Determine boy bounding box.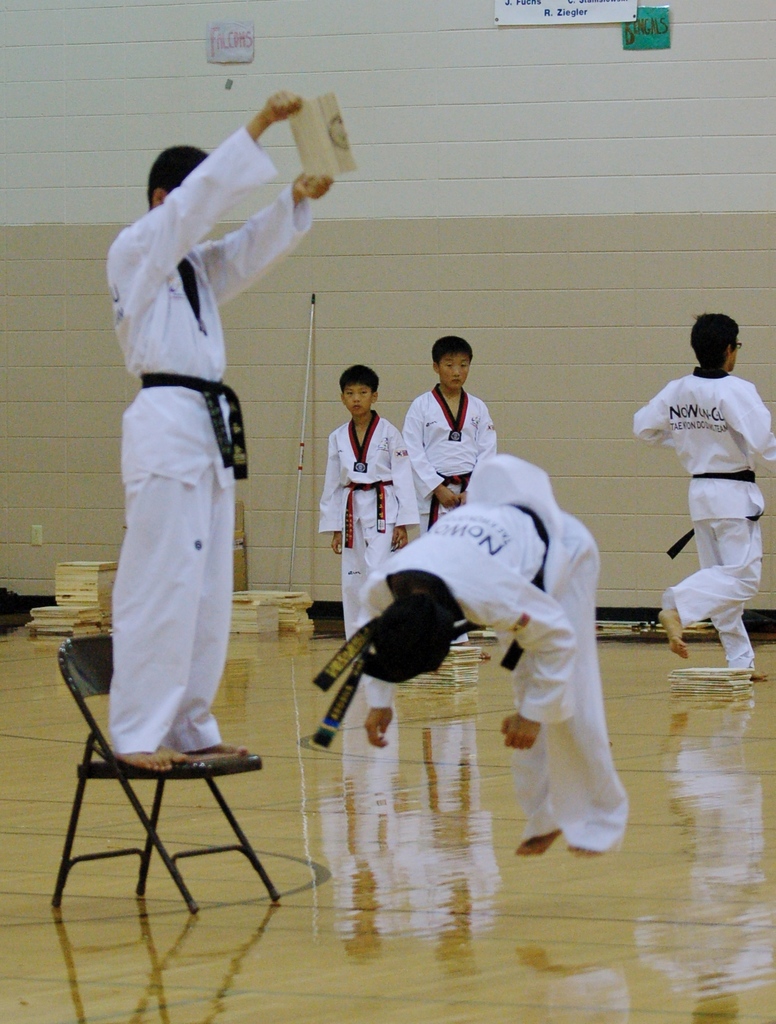
Determined: bbox(353, 447, 636, 867).
